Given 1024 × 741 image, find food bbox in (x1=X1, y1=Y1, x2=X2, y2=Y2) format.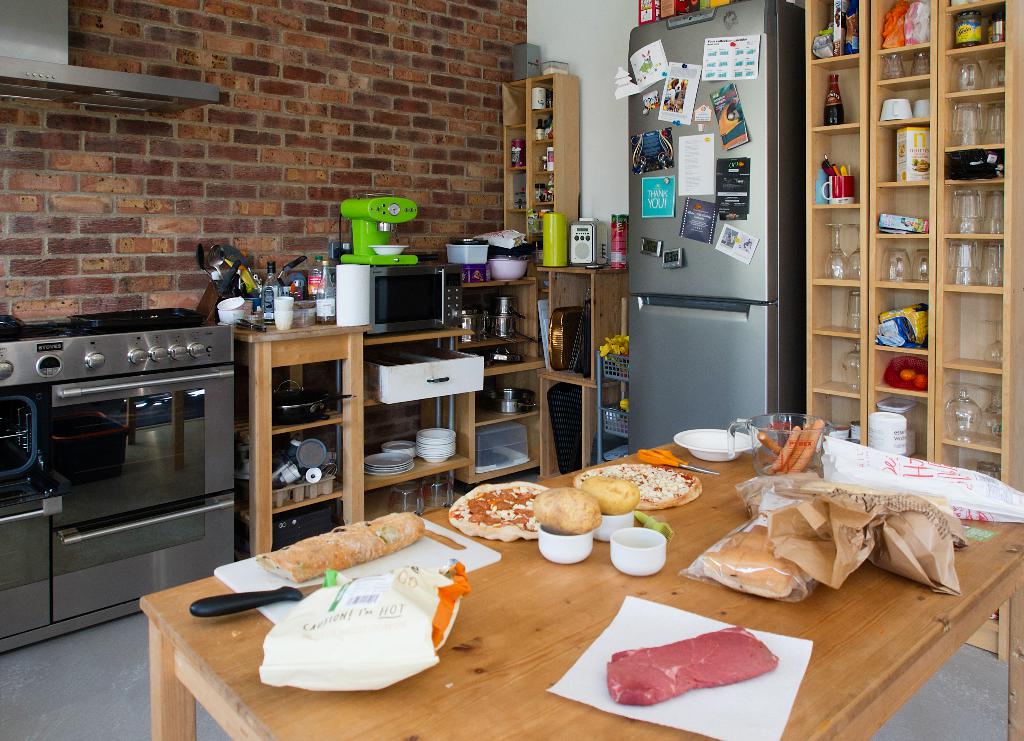
(x1=582, y1=624, x2=796, y2=711).
